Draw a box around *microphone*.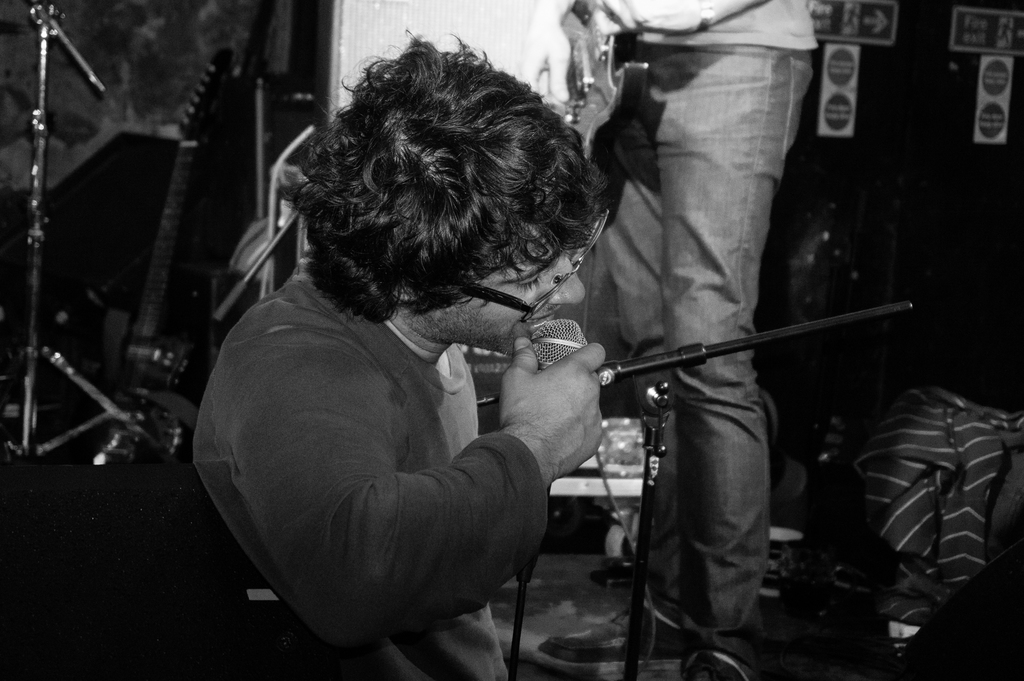
518,316,587,582.
